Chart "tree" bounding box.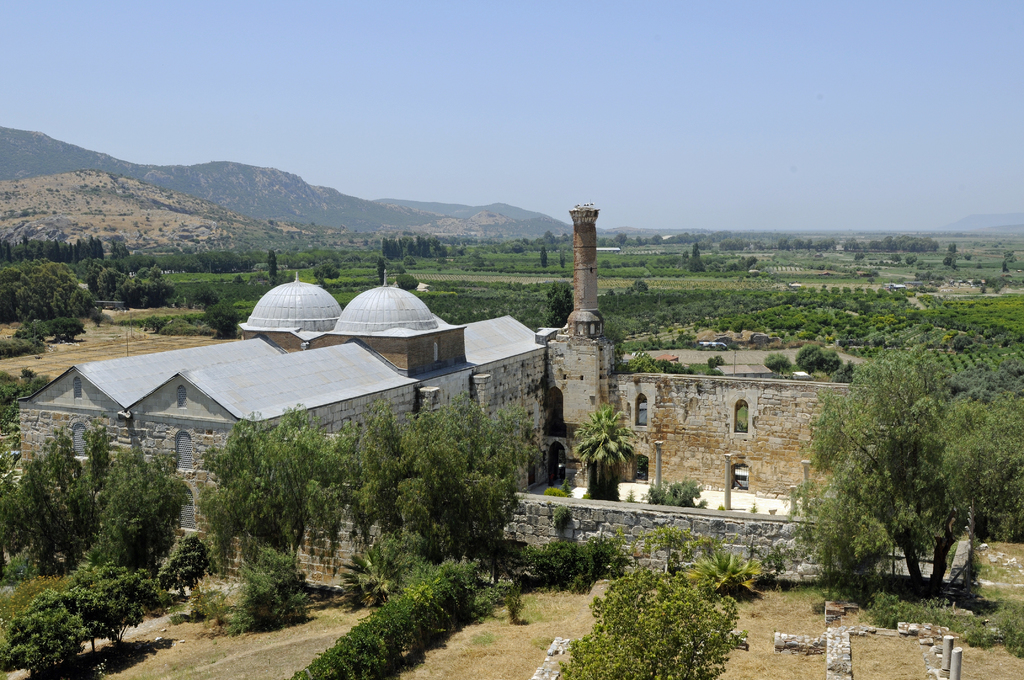
Charted: <region>576, 400, 634, 501</region>.
